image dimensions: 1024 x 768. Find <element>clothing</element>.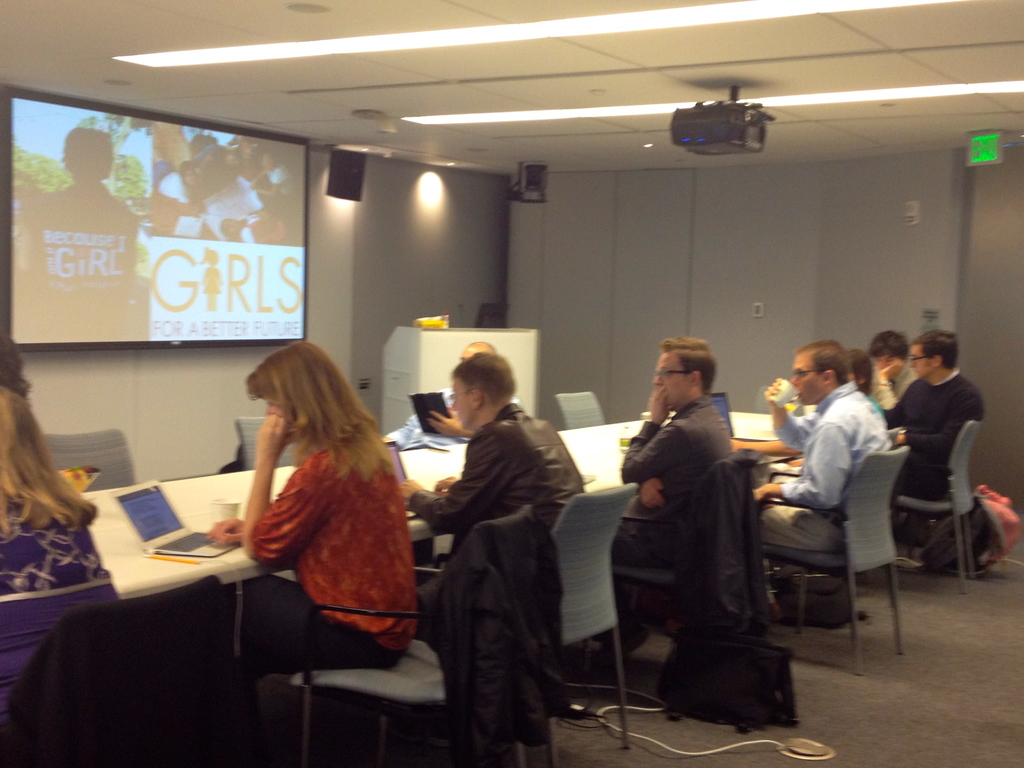
<box>188,177,254,219</box>.
